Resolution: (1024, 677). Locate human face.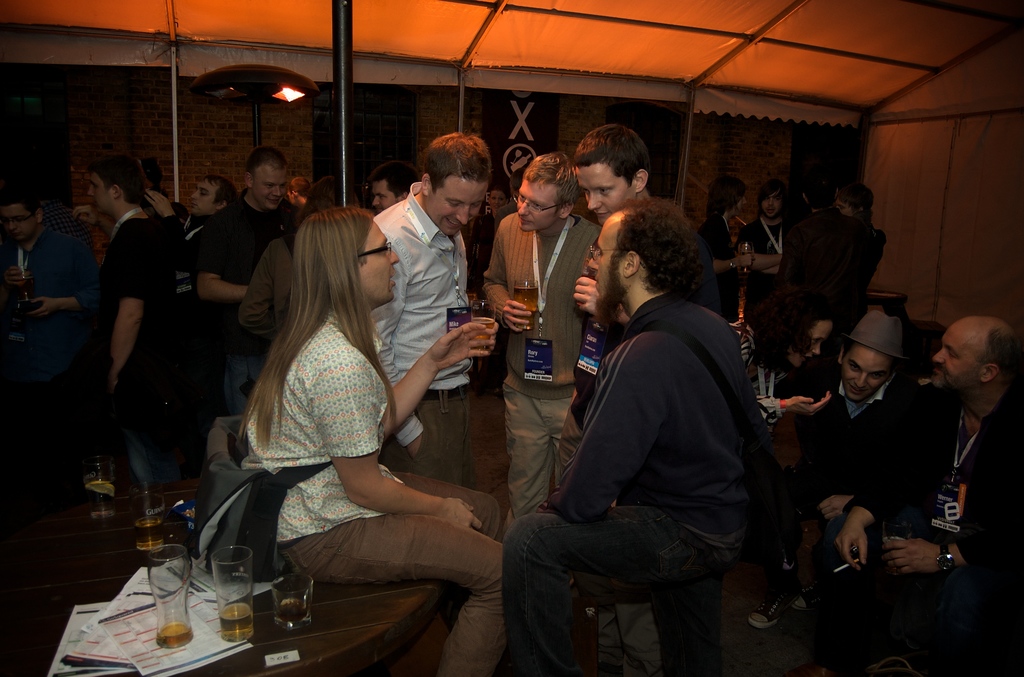
<region>931, 320, 986, 391</region>.
